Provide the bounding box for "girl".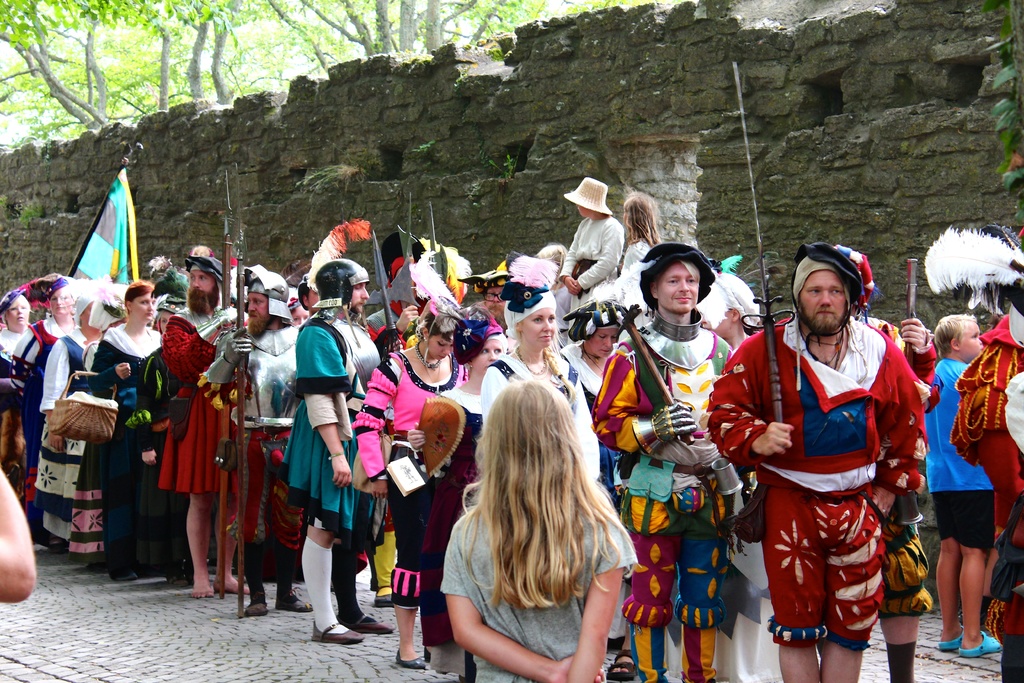
Rect(555, 176, 620, 330).
